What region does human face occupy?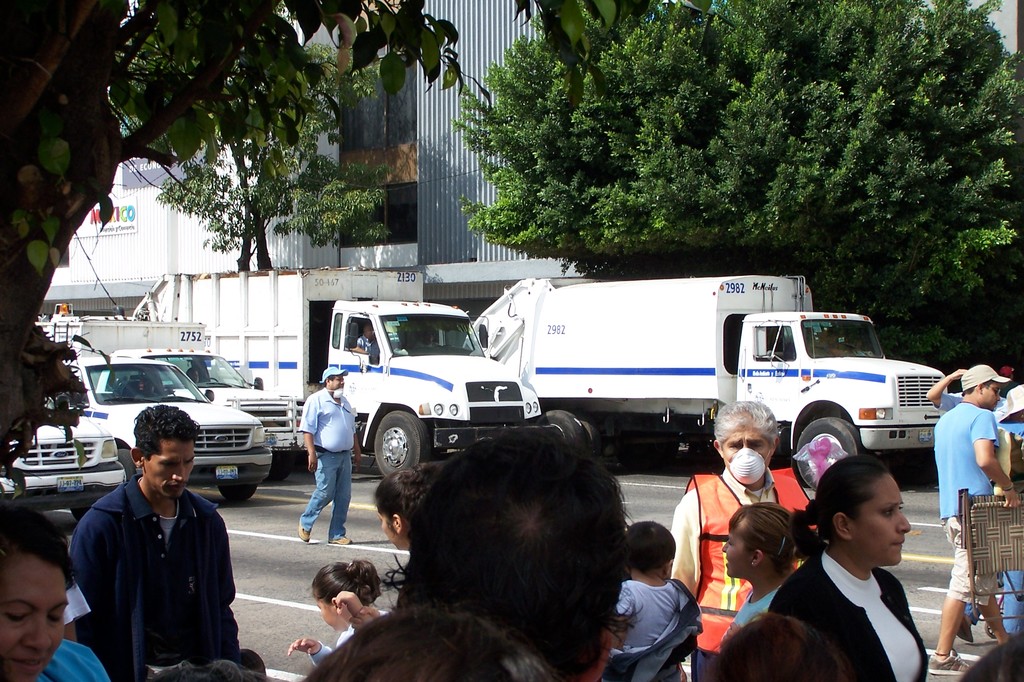
[x1=147, y1=429, x2=196, y2=499].
